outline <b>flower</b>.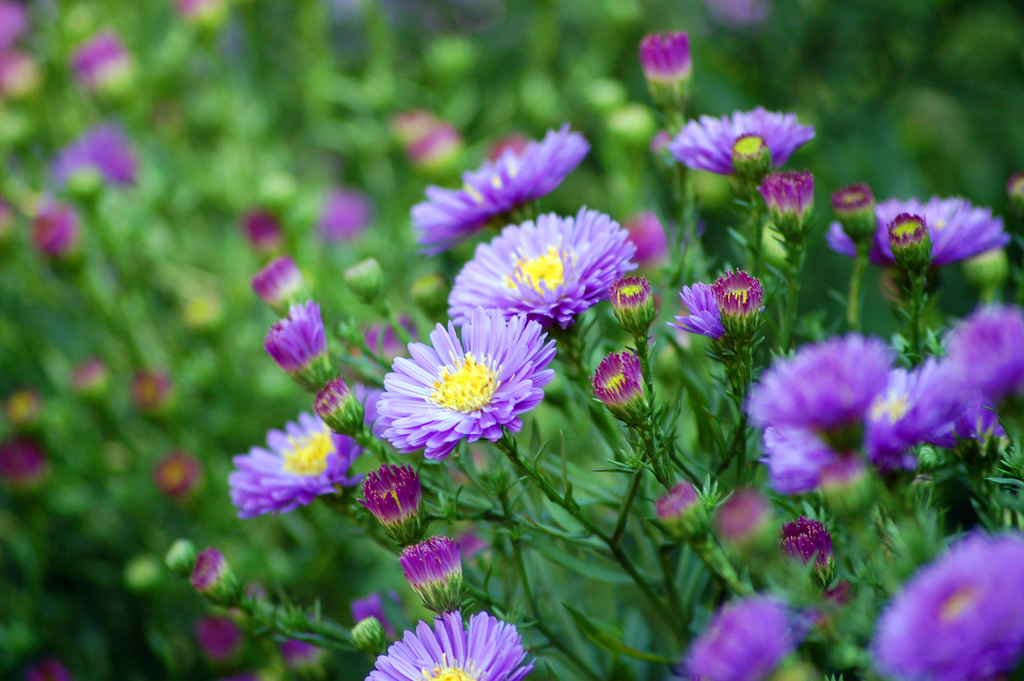
Outline: rect(754, 168, 819, 244).
